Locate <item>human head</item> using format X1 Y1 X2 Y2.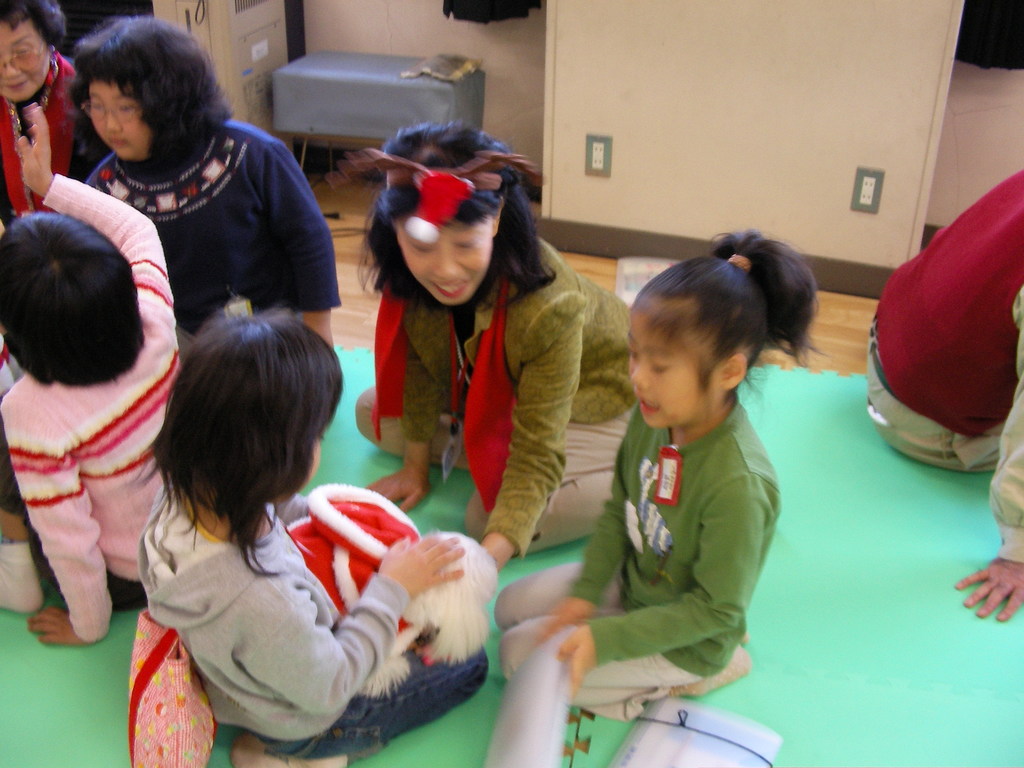
82 16 202 161.
